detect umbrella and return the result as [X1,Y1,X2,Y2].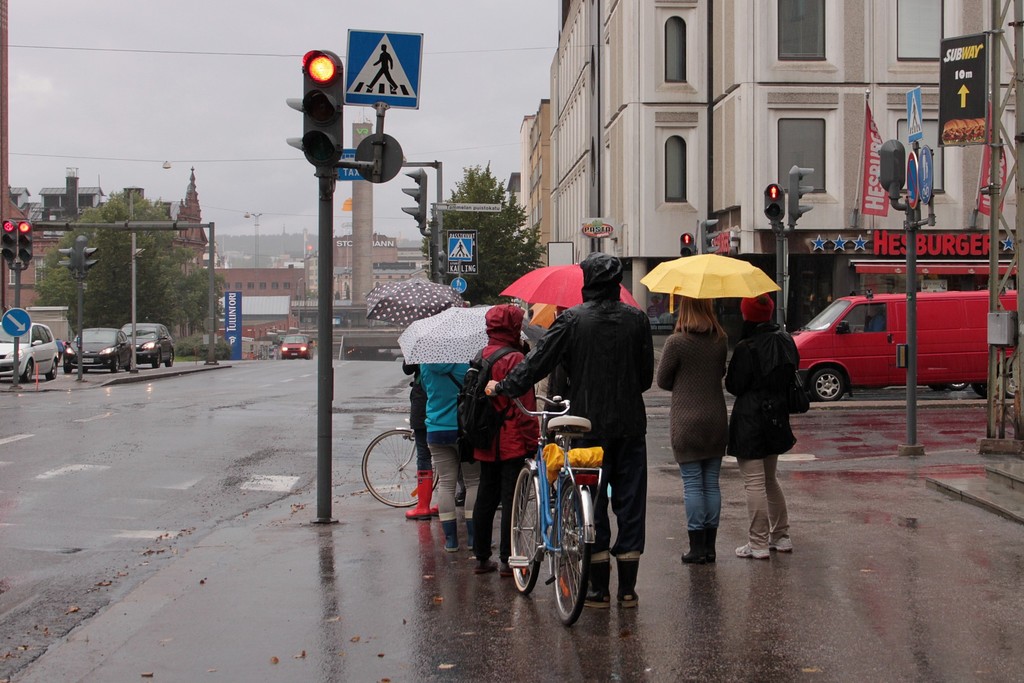
[530,295,569,324].
